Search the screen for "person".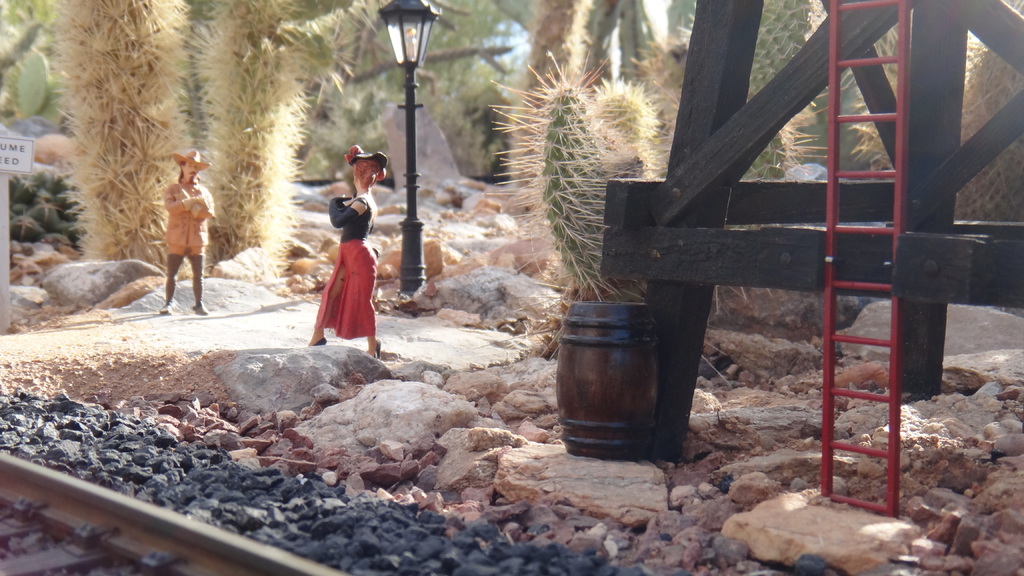
Found at (307, 149, 383, 352).
